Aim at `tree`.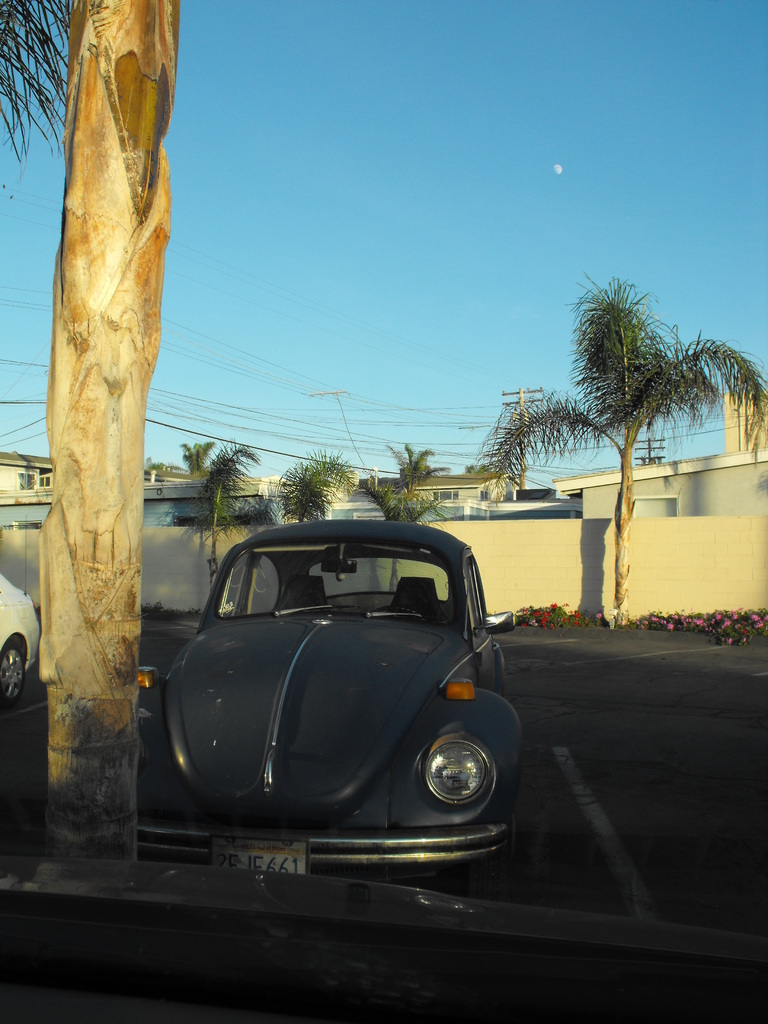
Aimed at rect(270, 442, 349, 529).
